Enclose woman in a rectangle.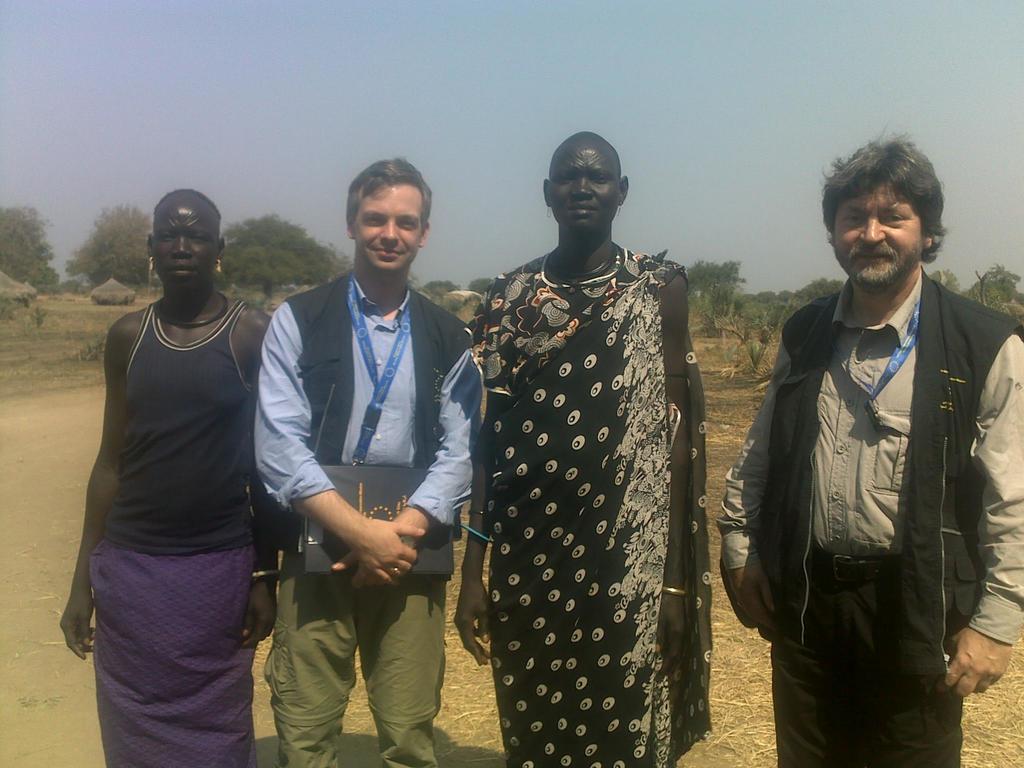
bbox=(436, 115, 733, 767).
